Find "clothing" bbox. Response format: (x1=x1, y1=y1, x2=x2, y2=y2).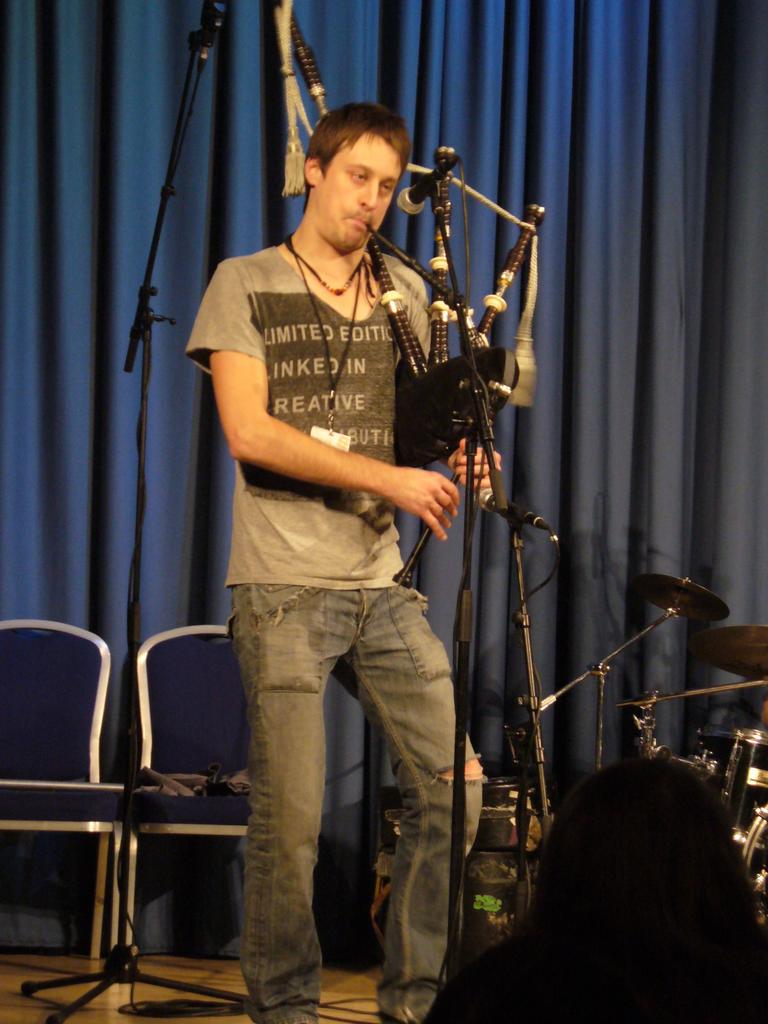
(x1=208, y1=99, x2=483, y2=963).
